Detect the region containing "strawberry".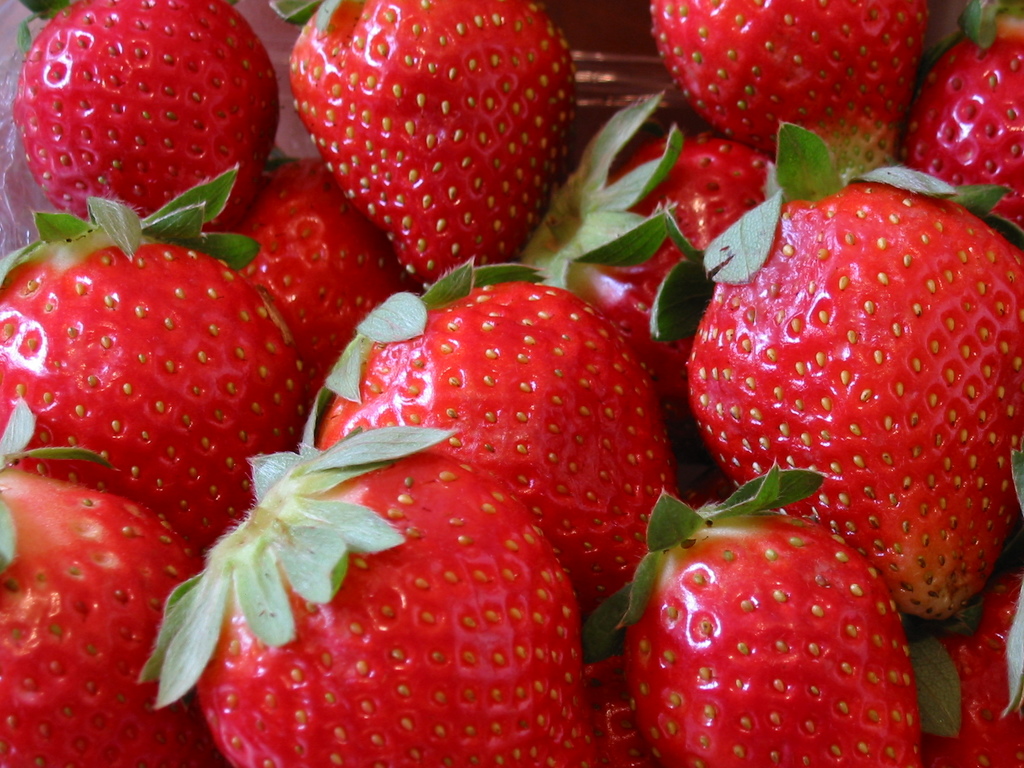
[223,155,419,403].
